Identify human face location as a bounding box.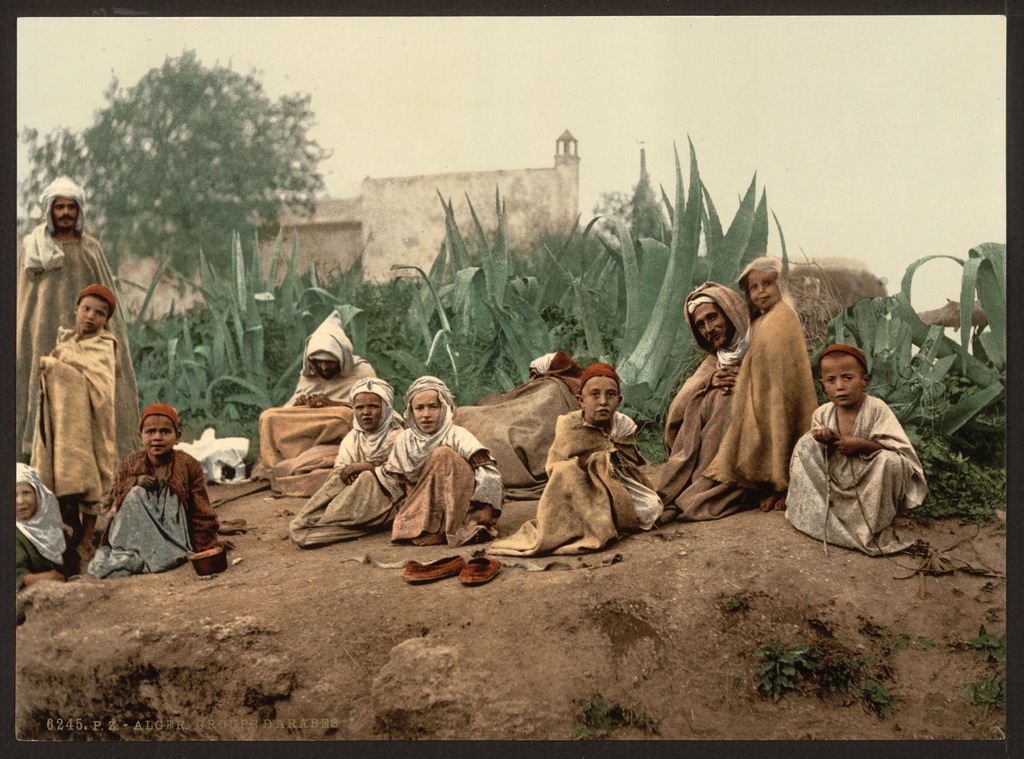
[left=826, top=357, right=867, bottom=408].
